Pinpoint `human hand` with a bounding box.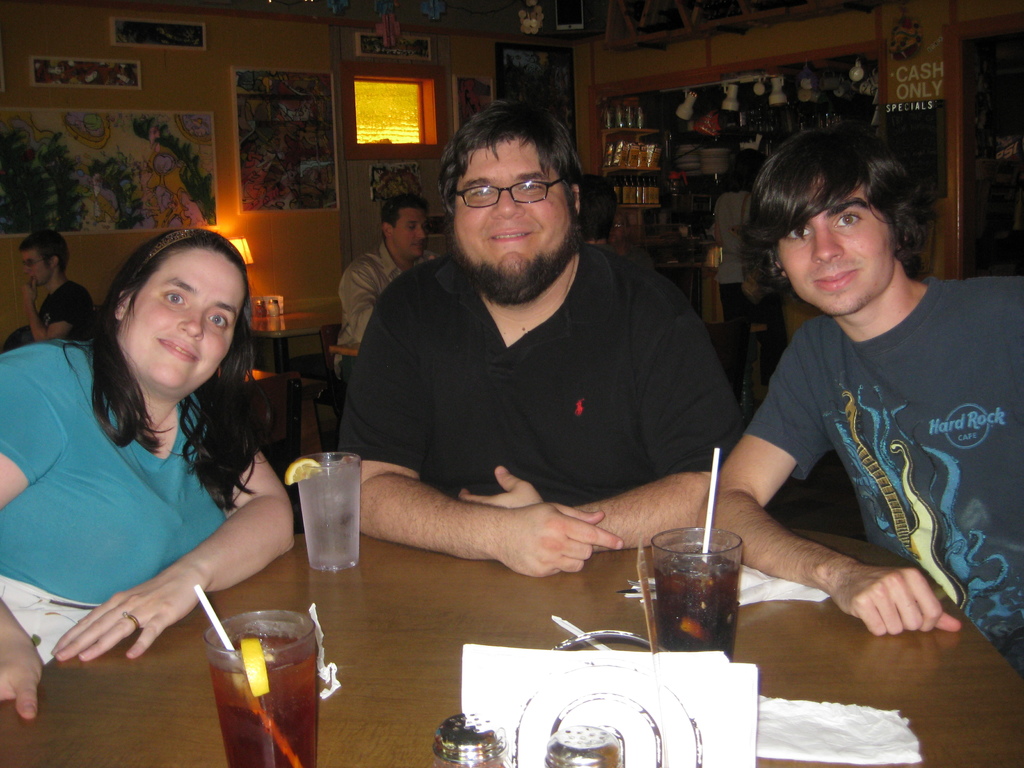
bbox(454, 465, 547, 511).
